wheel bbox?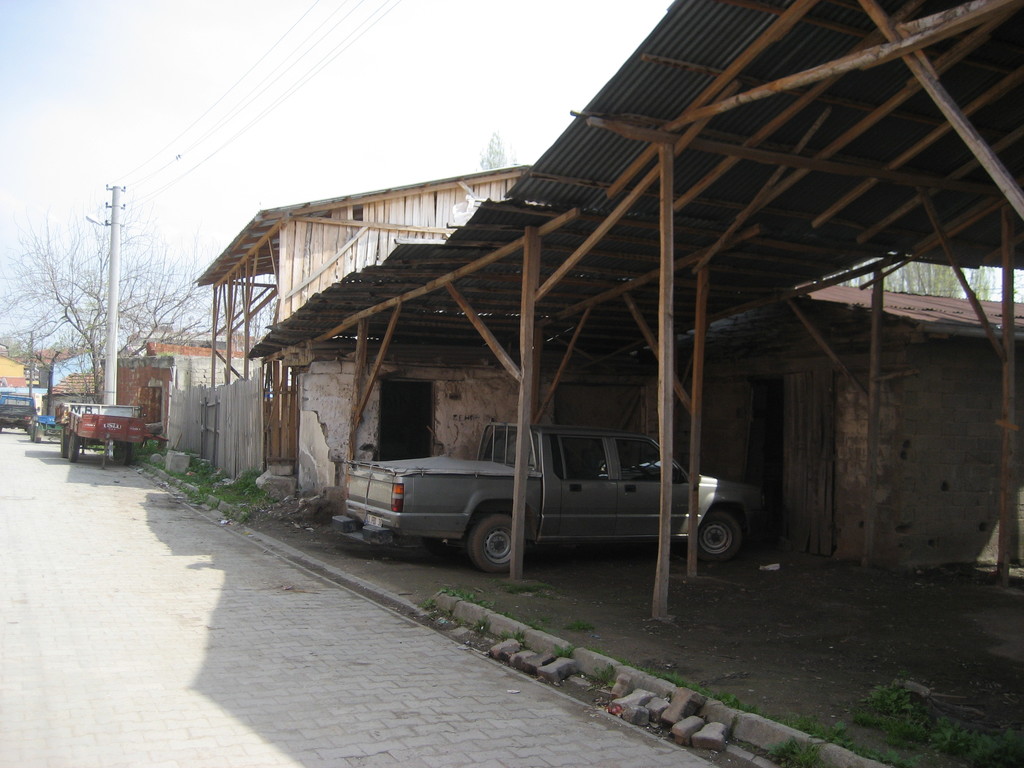
120/441/134/466
